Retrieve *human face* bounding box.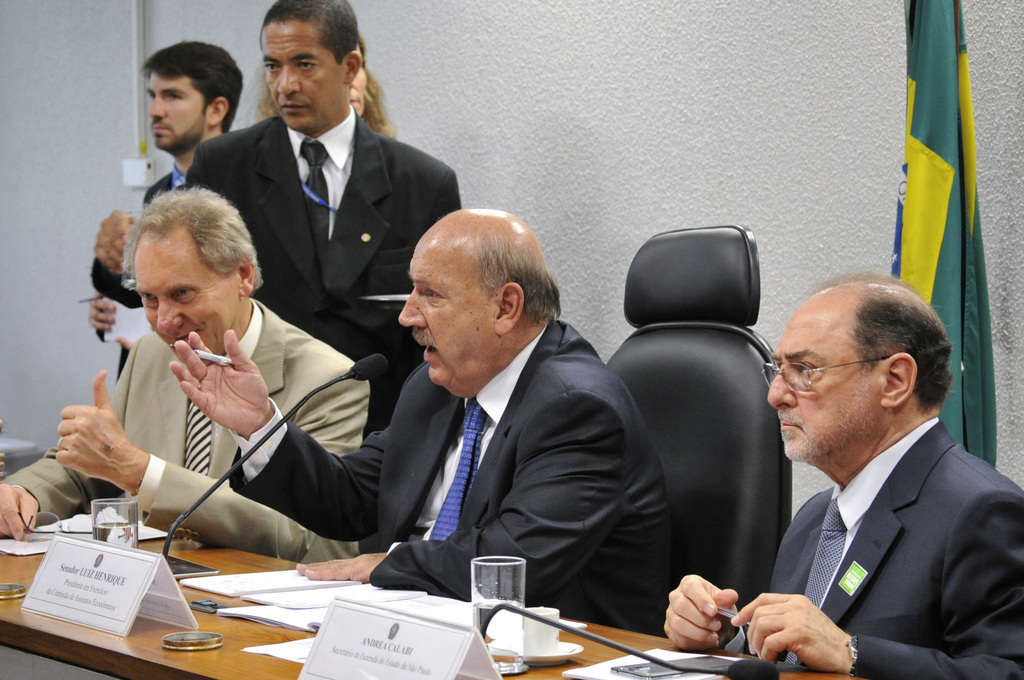
Bounding box: pyautogui.locateOnScreen(351, 61, 363, 110).
